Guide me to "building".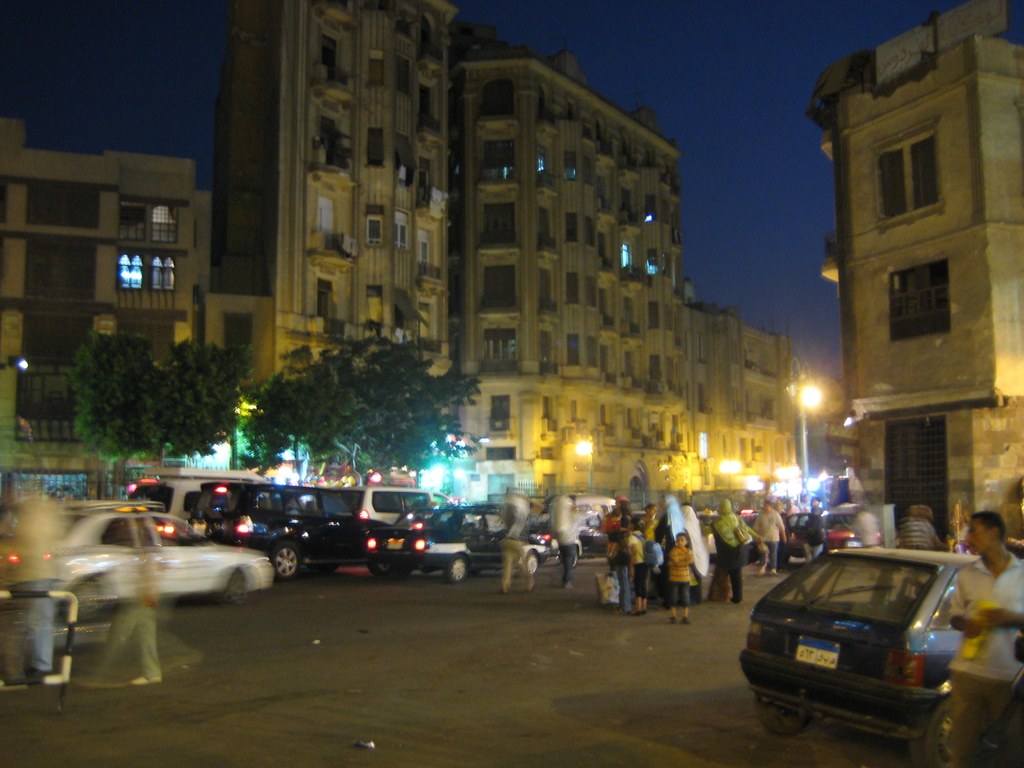
Guidance: 805/0/1023/548.
